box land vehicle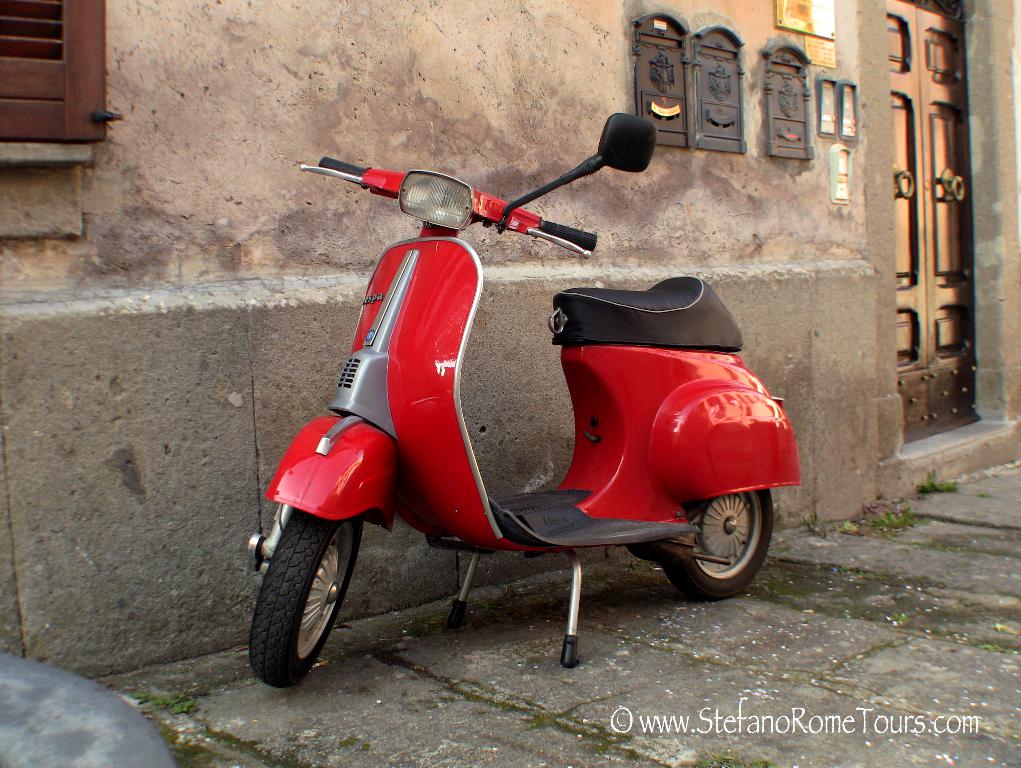
[left=251, top=110, right=801, bottom=692]
